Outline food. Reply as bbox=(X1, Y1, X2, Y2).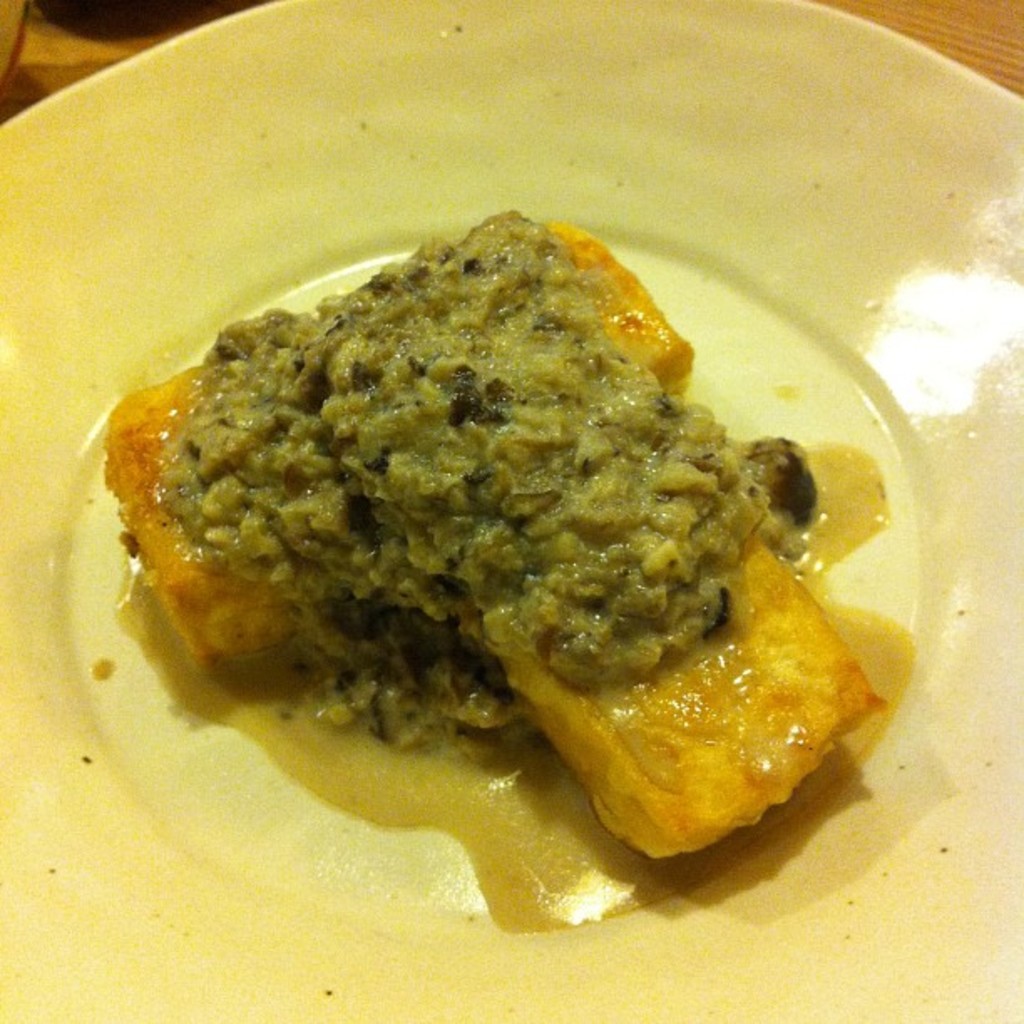
bbox=(100, 207, 858, 899).
